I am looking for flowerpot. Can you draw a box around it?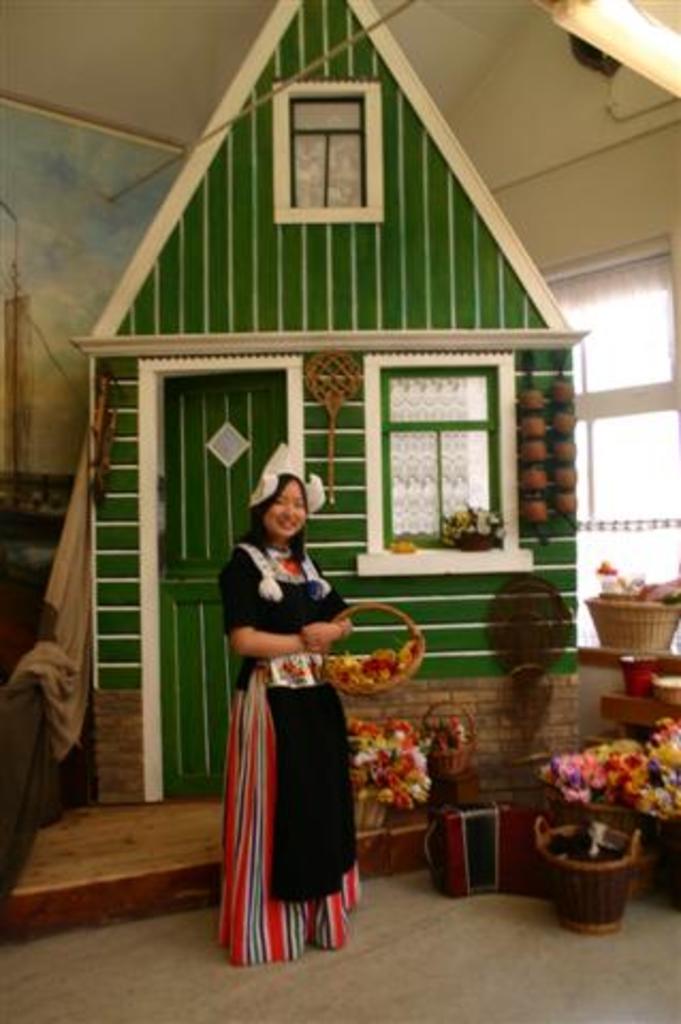
Sure, the bounding box is <box>352,785,384,838</box>.
